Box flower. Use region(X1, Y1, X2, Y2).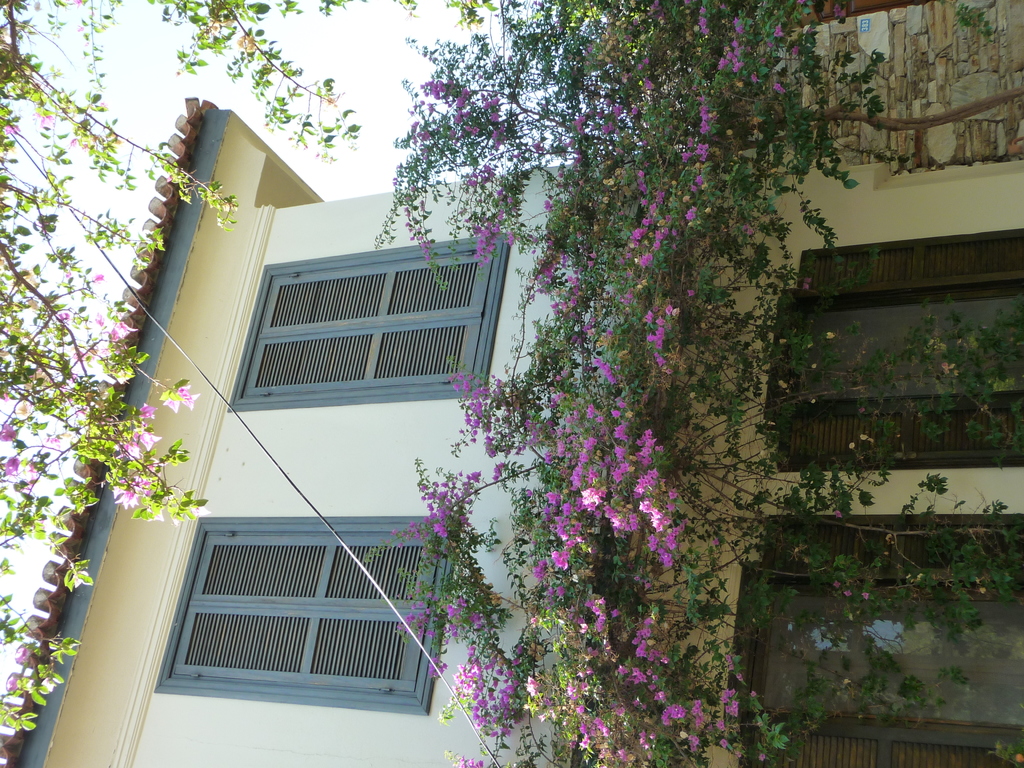
region(173, 385, 203, 407).
